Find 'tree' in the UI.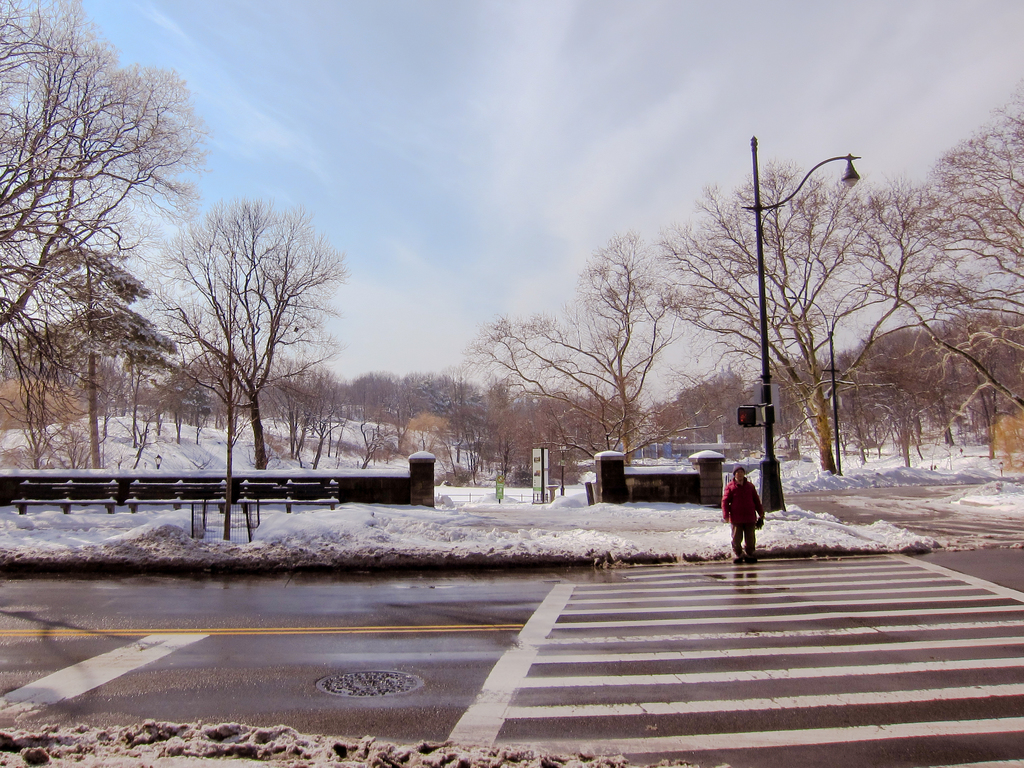
UI element at box(470, 233, 731, 474).
